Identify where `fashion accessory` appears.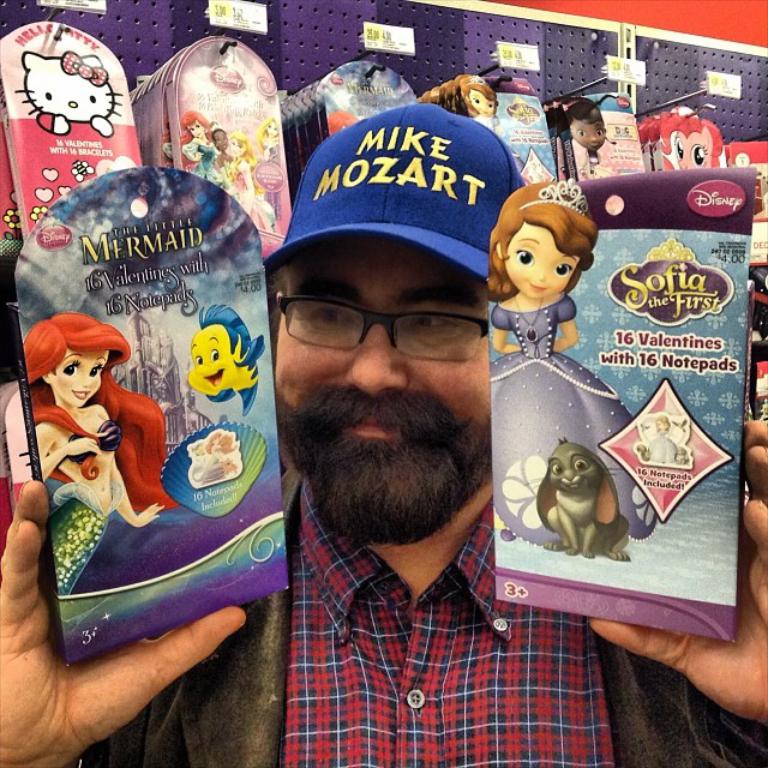
Appears at locate(515, 294, 554, 362).
